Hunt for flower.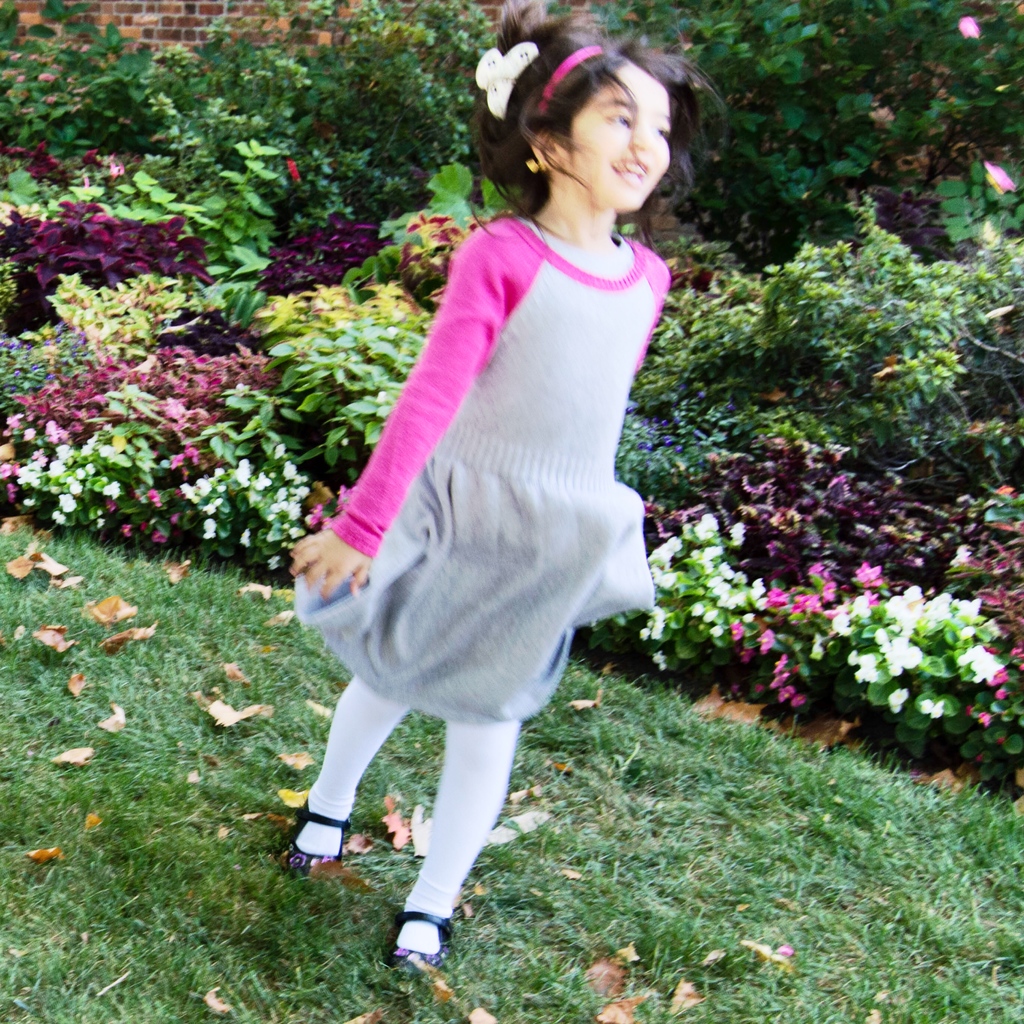
Hunted down at l=715, t=564, r=736, b=582.
